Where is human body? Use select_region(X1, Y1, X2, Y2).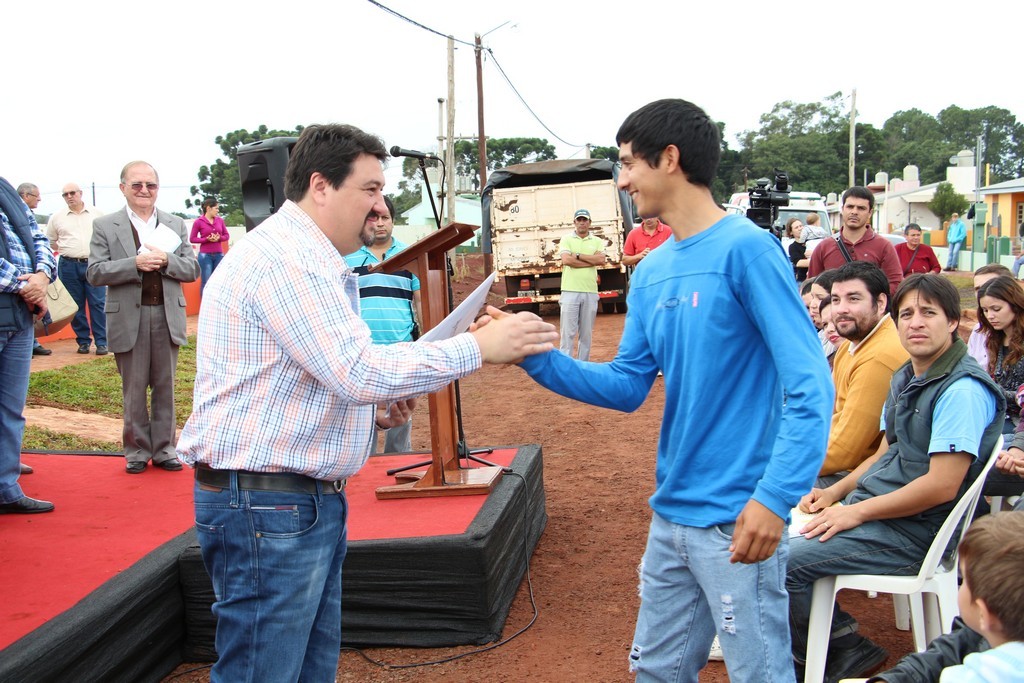
select_region(792, 243, 1016, 662).
